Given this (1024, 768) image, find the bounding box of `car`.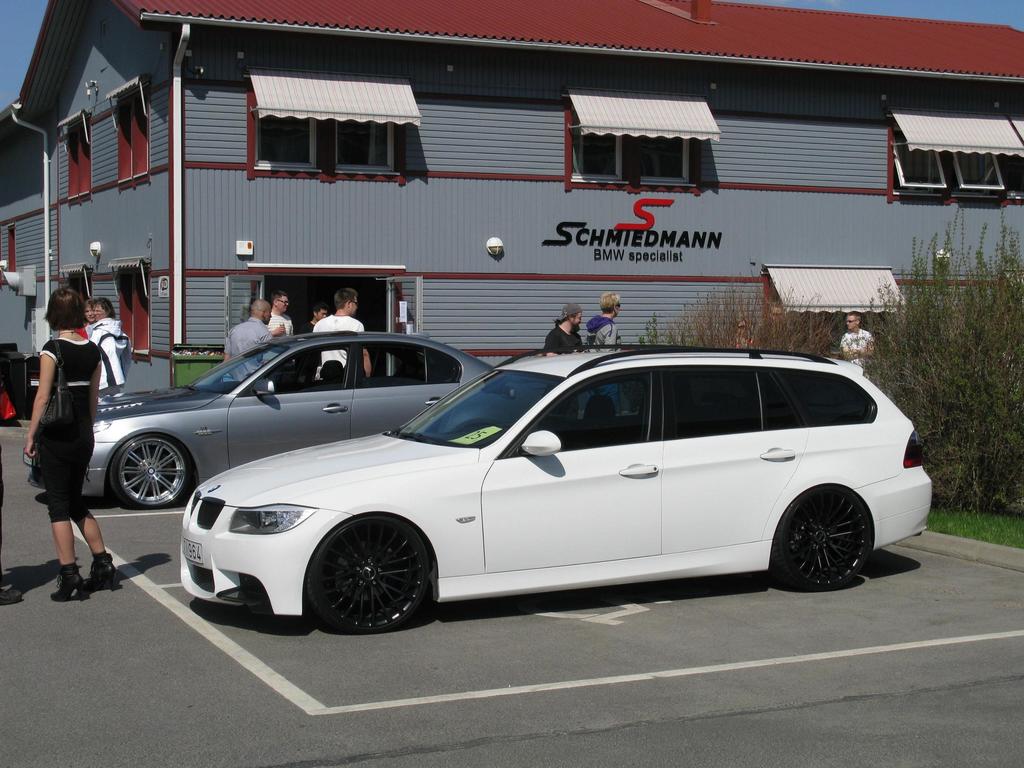
crop(148, 346, 946, 639).
